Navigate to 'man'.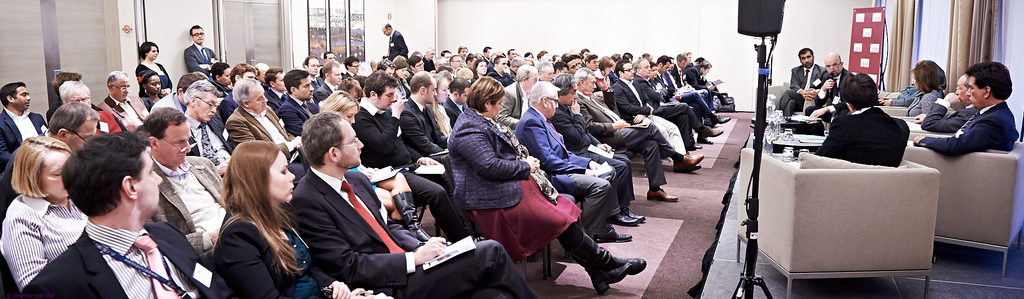
Navigation target: 223/74/307/189.
